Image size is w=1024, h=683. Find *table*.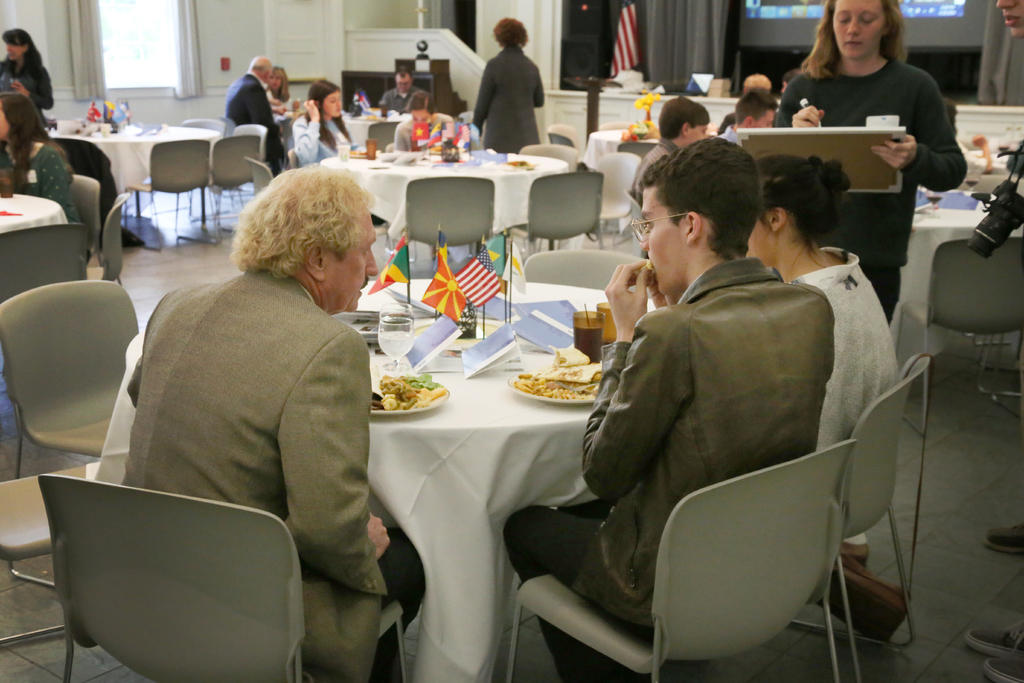
region(61, 120, 223, 217).
